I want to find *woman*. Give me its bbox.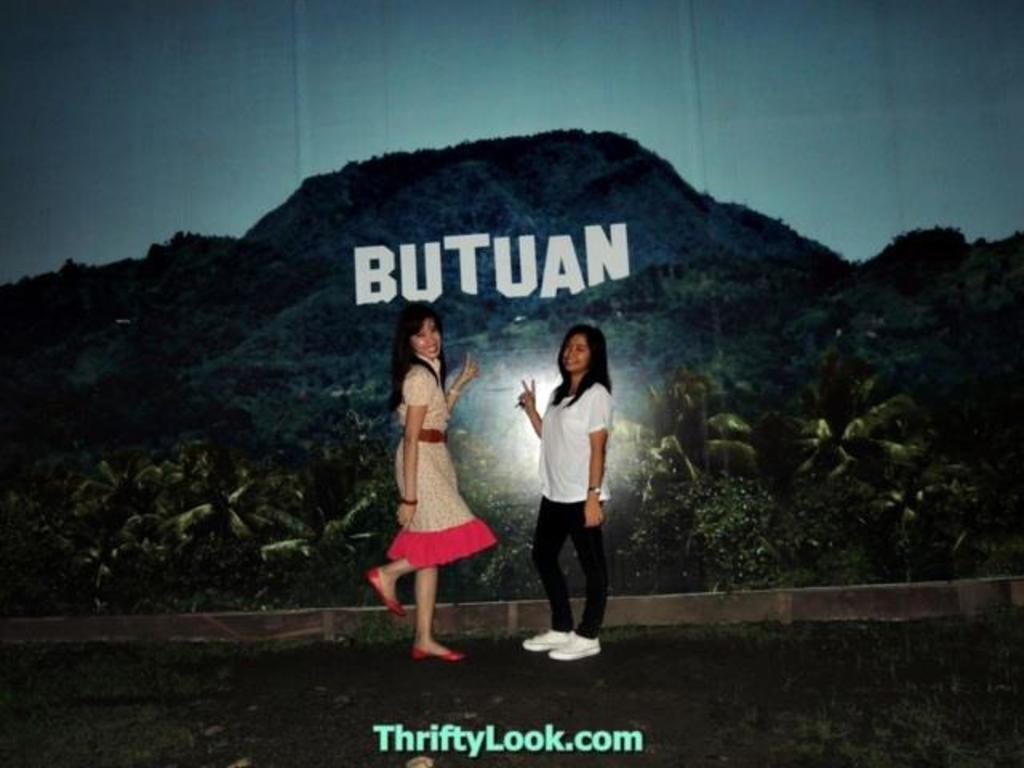
locate(515, 325, 622, 656).
